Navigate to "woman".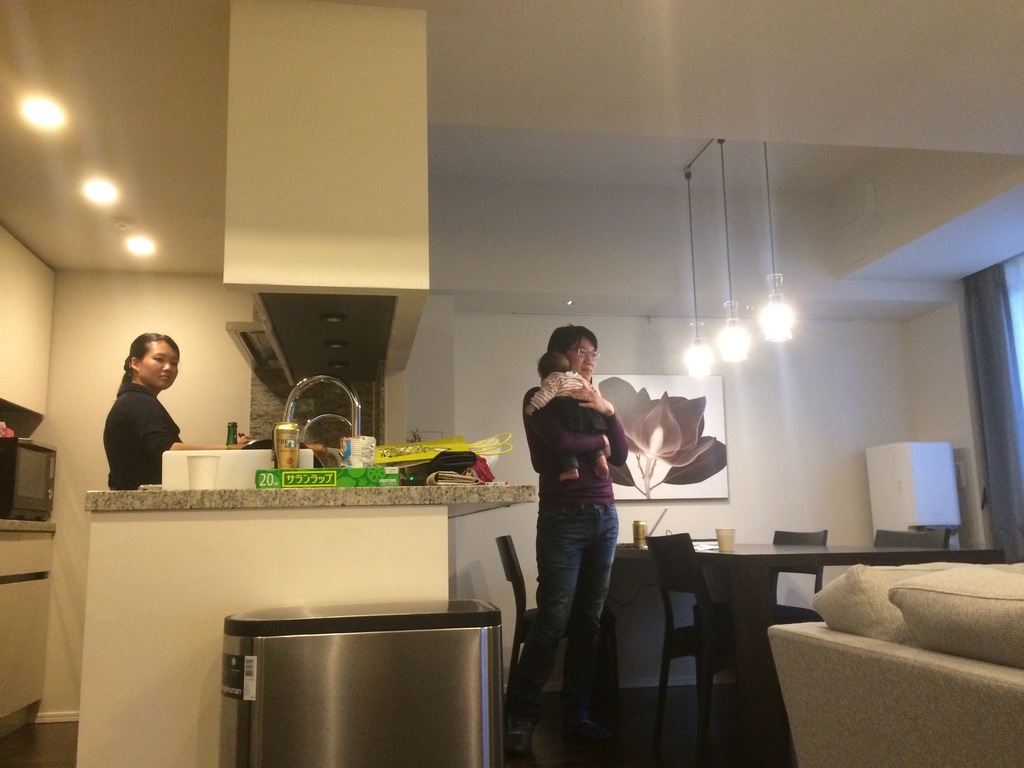
Navigation target: [99, 332, 253, 490].
